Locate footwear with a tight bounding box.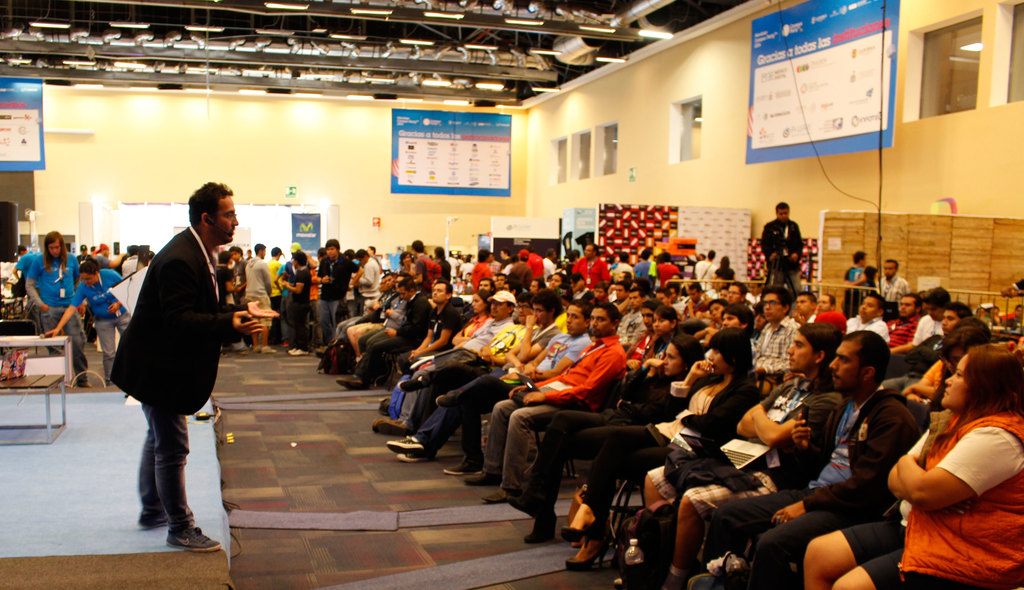
(138,511,171,526).
